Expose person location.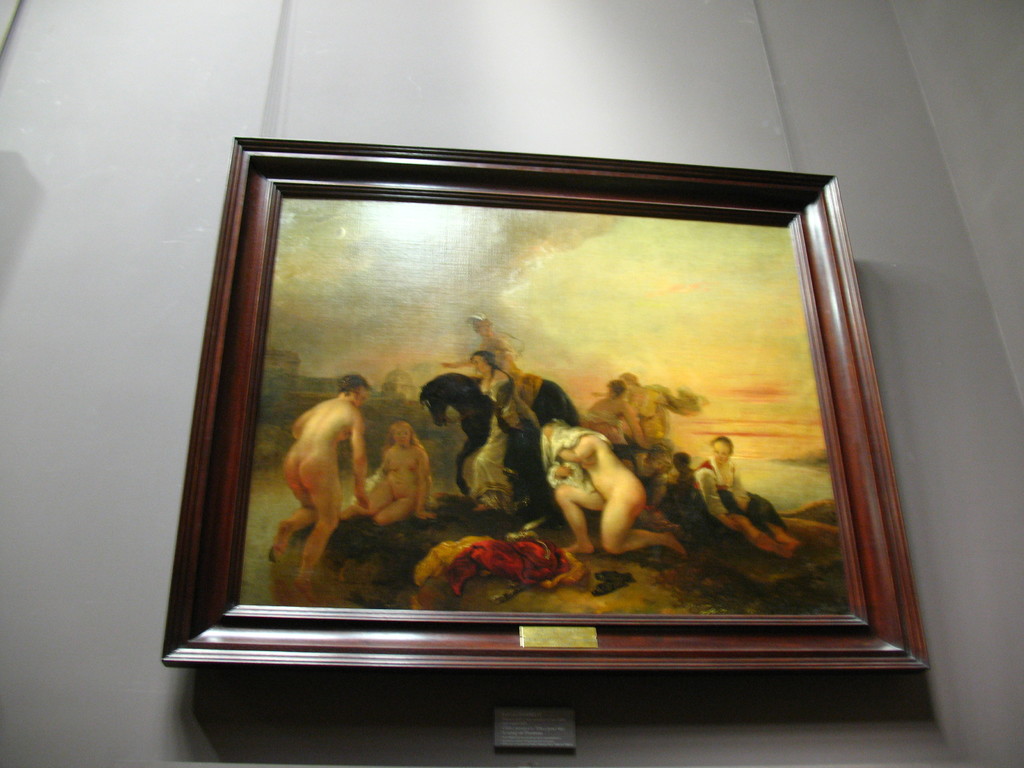
Exposed at (673,456,697,540).
